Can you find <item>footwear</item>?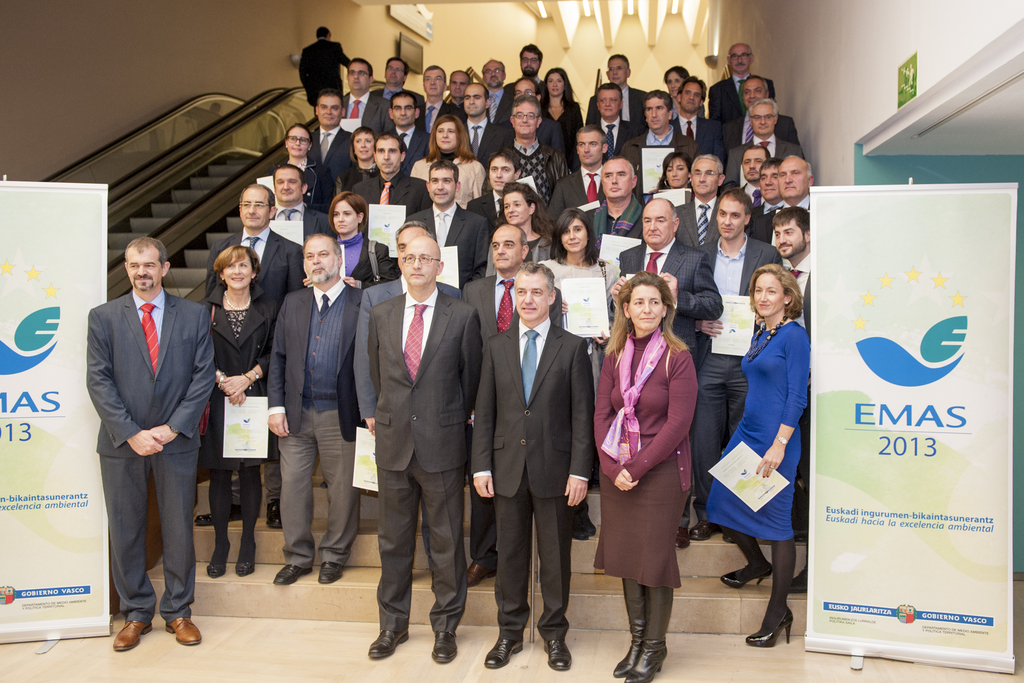
Yes, bounding box: x1=486, y1=636, x2=522, y2=668.
